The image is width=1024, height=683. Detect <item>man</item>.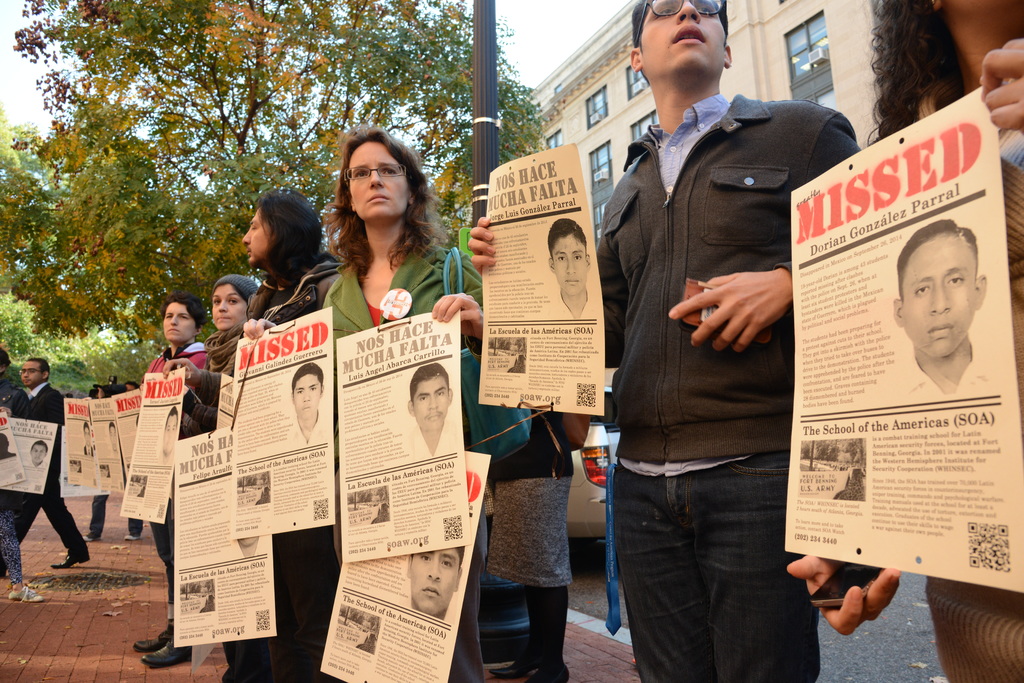
Detection: BBox(544, 215, 598, 325).
